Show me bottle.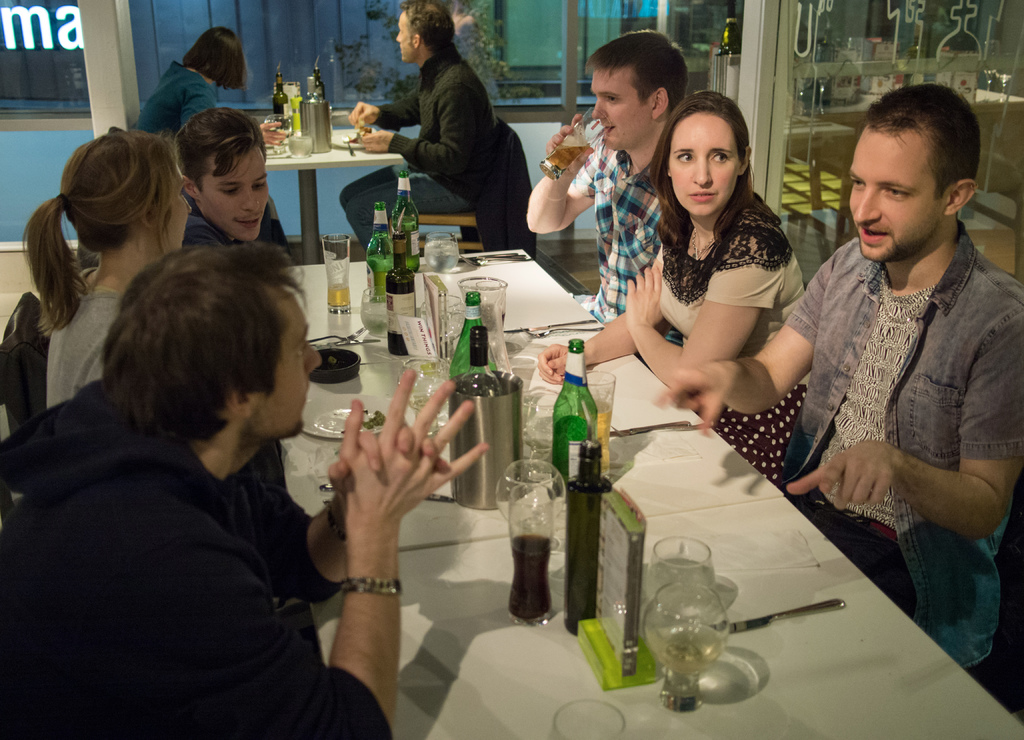
bottle is here: left=552, top=336, right=595, bottom=493.
